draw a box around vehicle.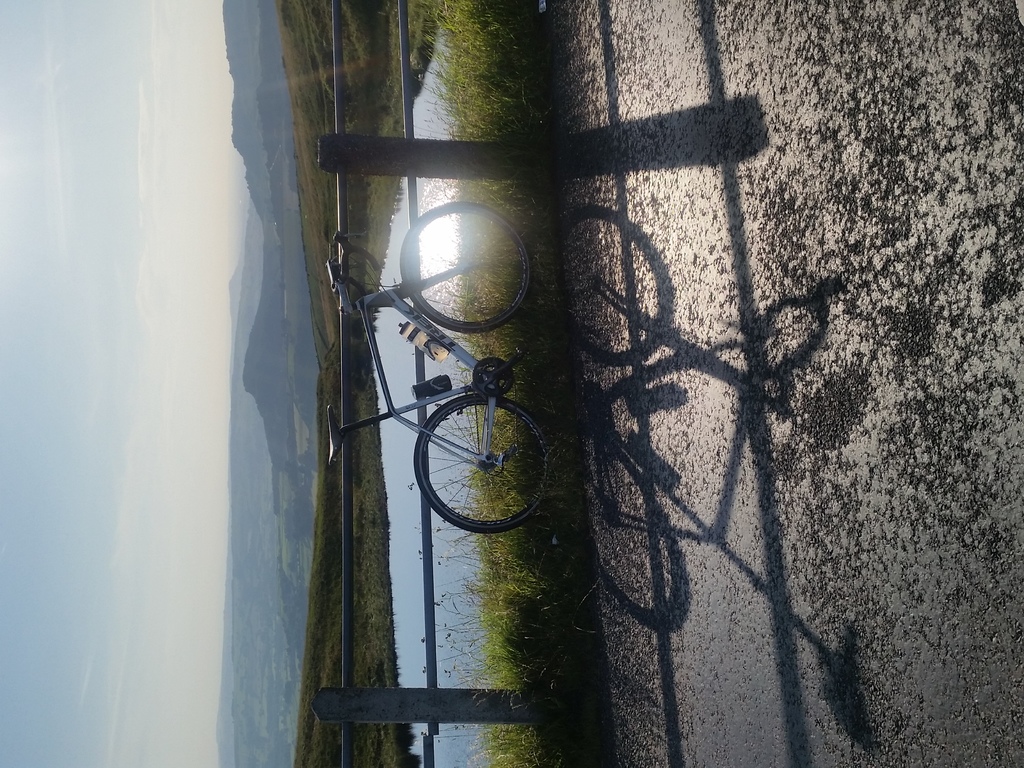
[left=328, top=189, right=564, bottom=545].
